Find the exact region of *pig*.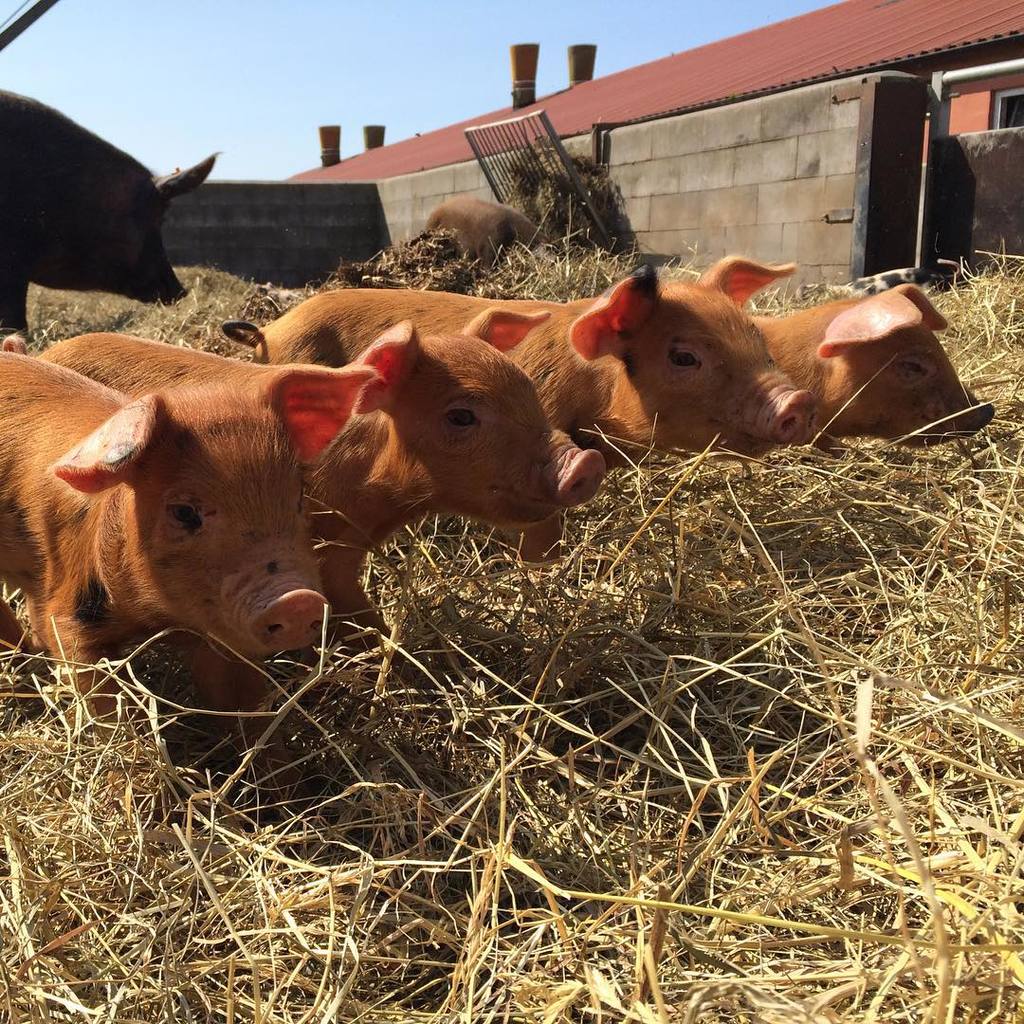
Exact region: (x1=0, y1=316, x2=605, y2=651).
